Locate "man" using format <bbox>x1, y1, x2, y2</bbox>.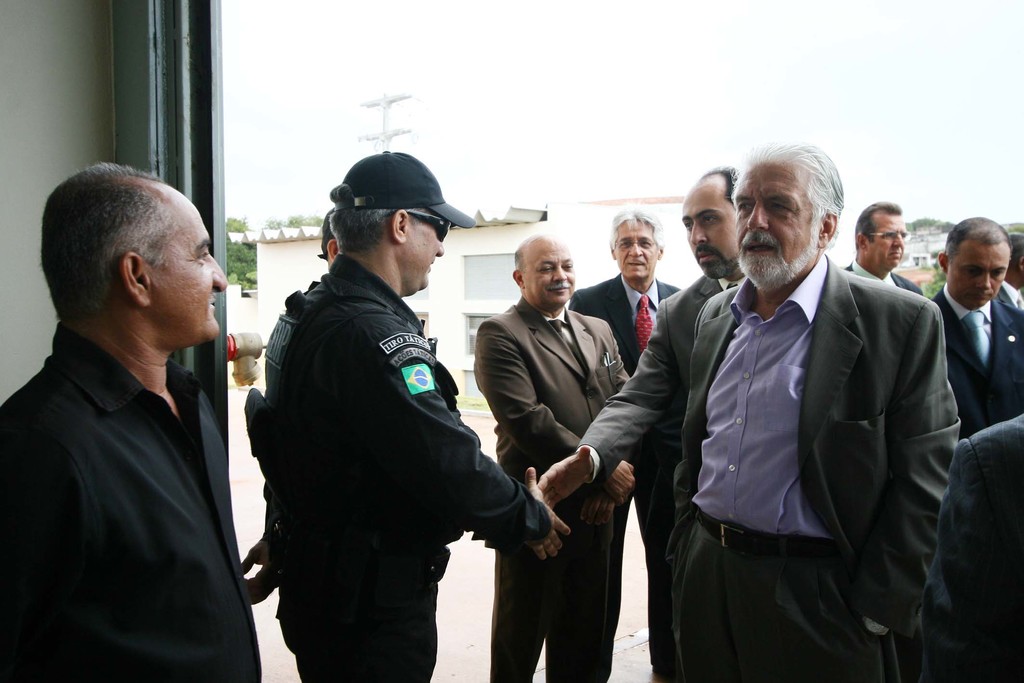
<bbox>572, 212, 686, 682</bbox>.
